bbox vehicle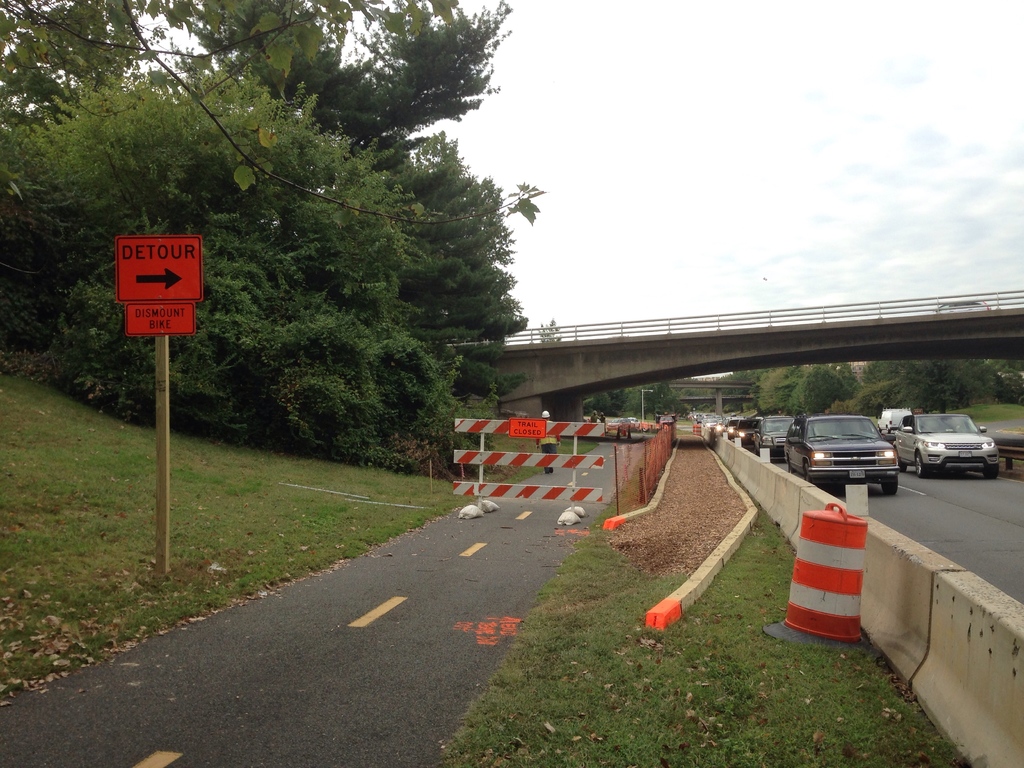
[x1=628, y1=417, x2=642, y2=428]
